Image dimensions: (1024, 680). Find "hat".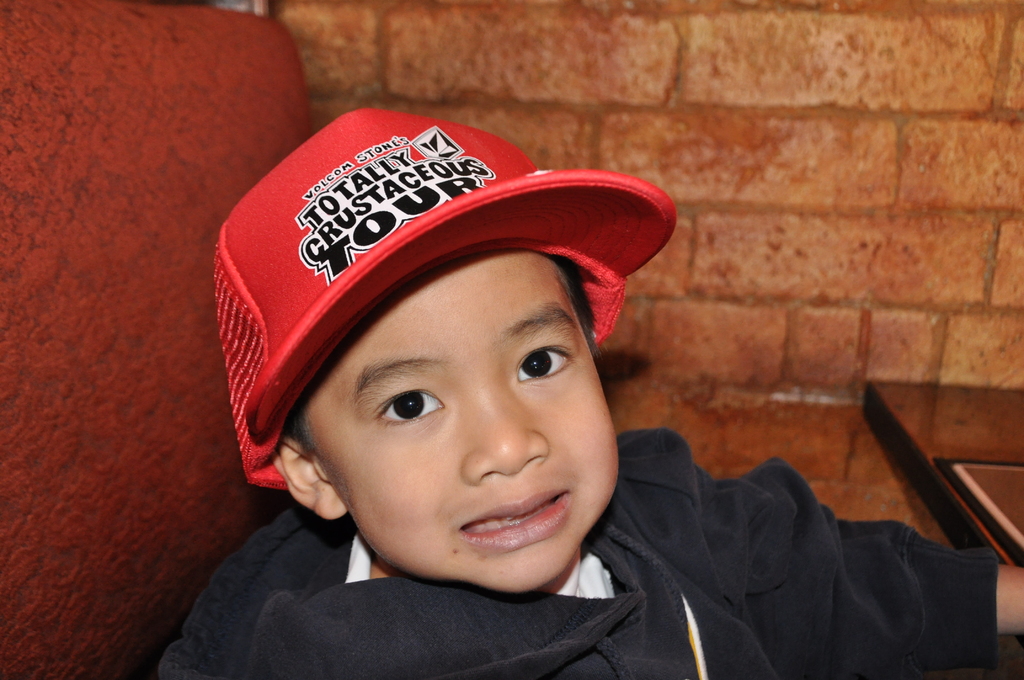
left=211, top=106, right=680, bottom=492.
